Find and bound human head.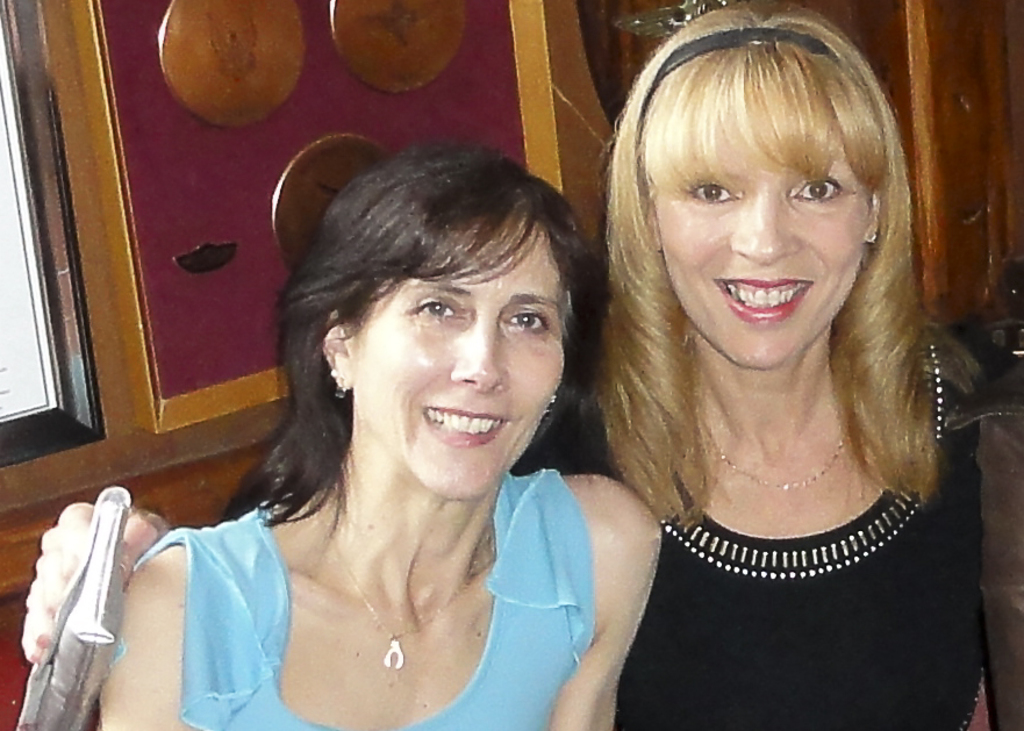
Bound: region(623, 8, 887, 367).
